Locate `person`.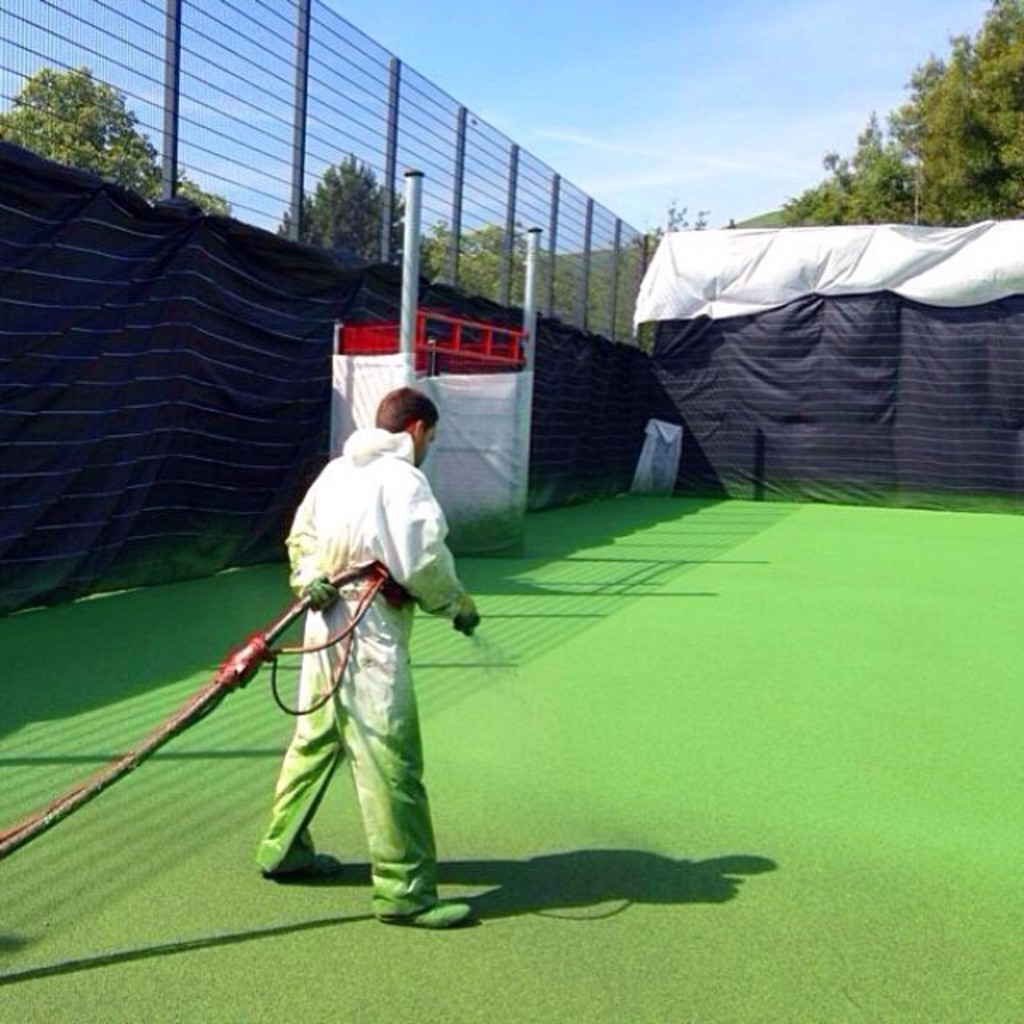
Bounding box: box(277, 389, 488, 936).
